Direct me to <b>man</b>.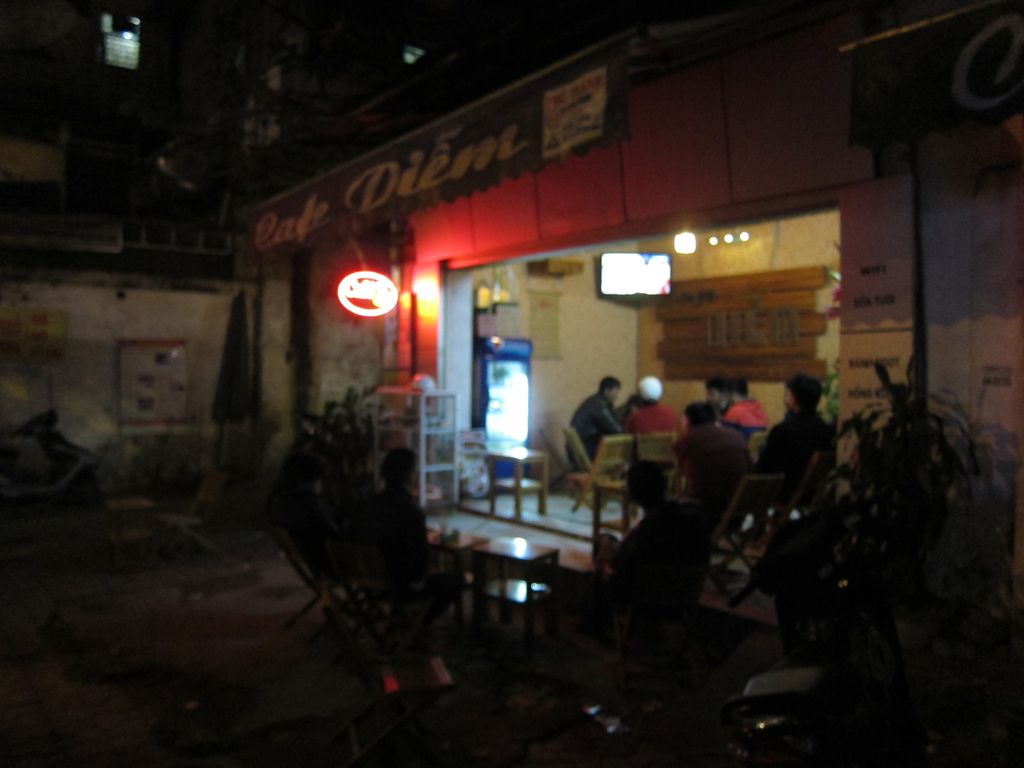
Direction: [x1=566, y1=377, x2=627, y2=483].
